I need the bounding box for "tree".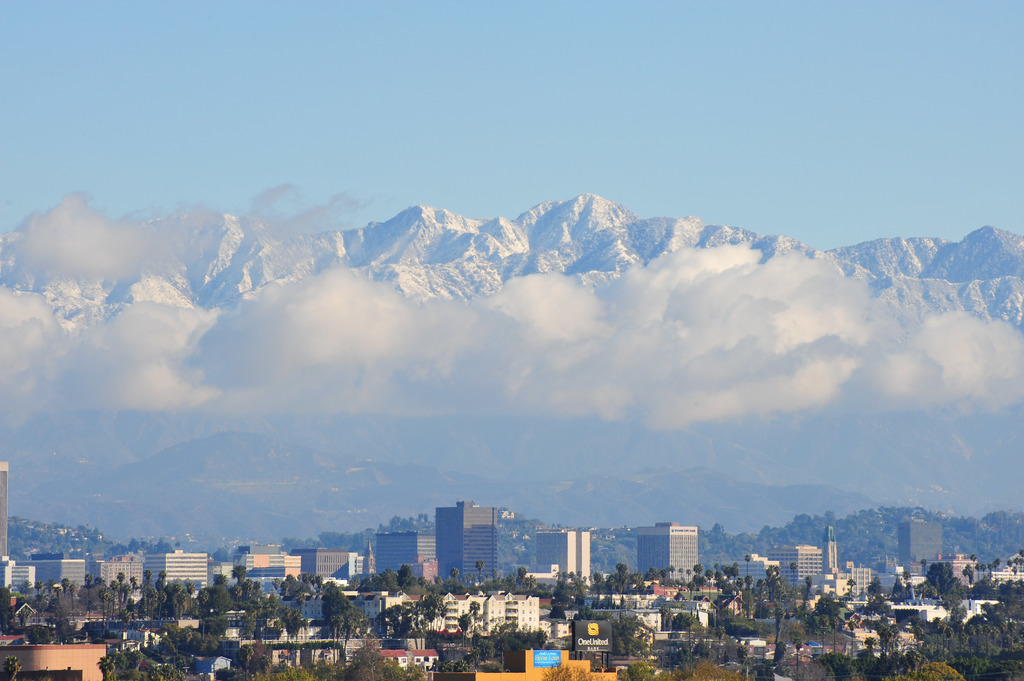
Here it is: [left=677, top=659, right=732, bottom=680].
